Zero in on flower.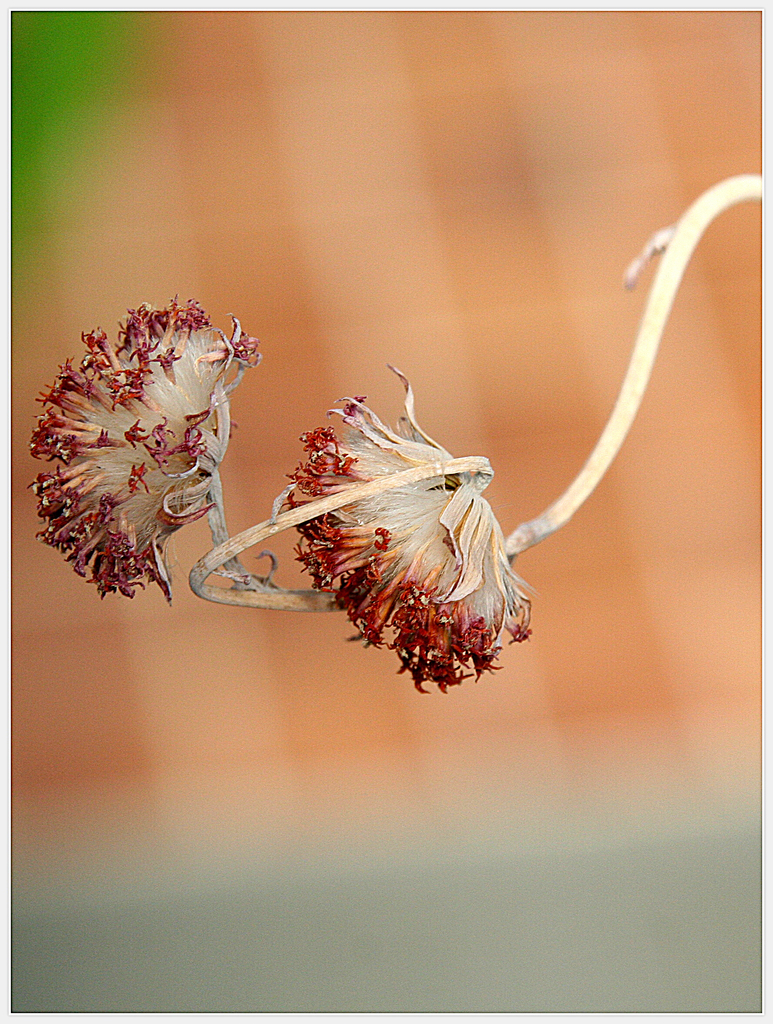
Zeroed in: l=26, t=295, r=264, b=601.
